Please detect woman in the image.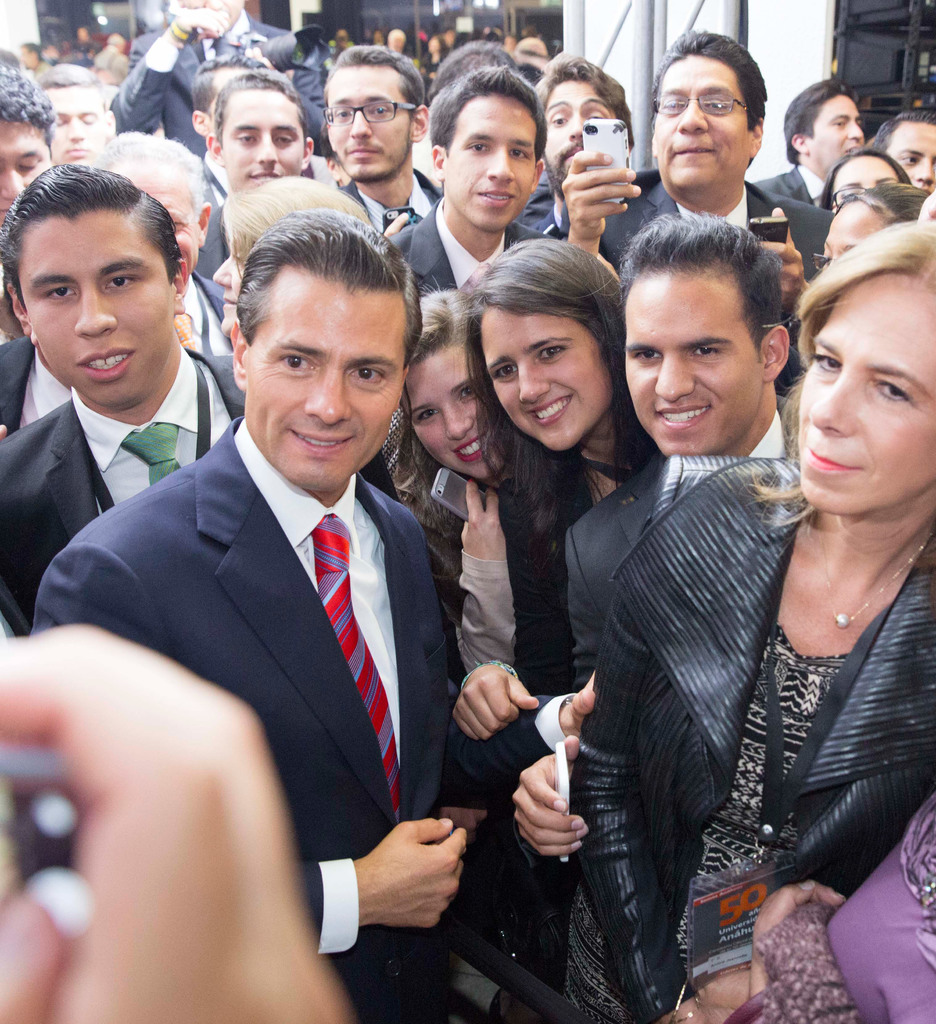
<box>451,232,646,885</box>.
